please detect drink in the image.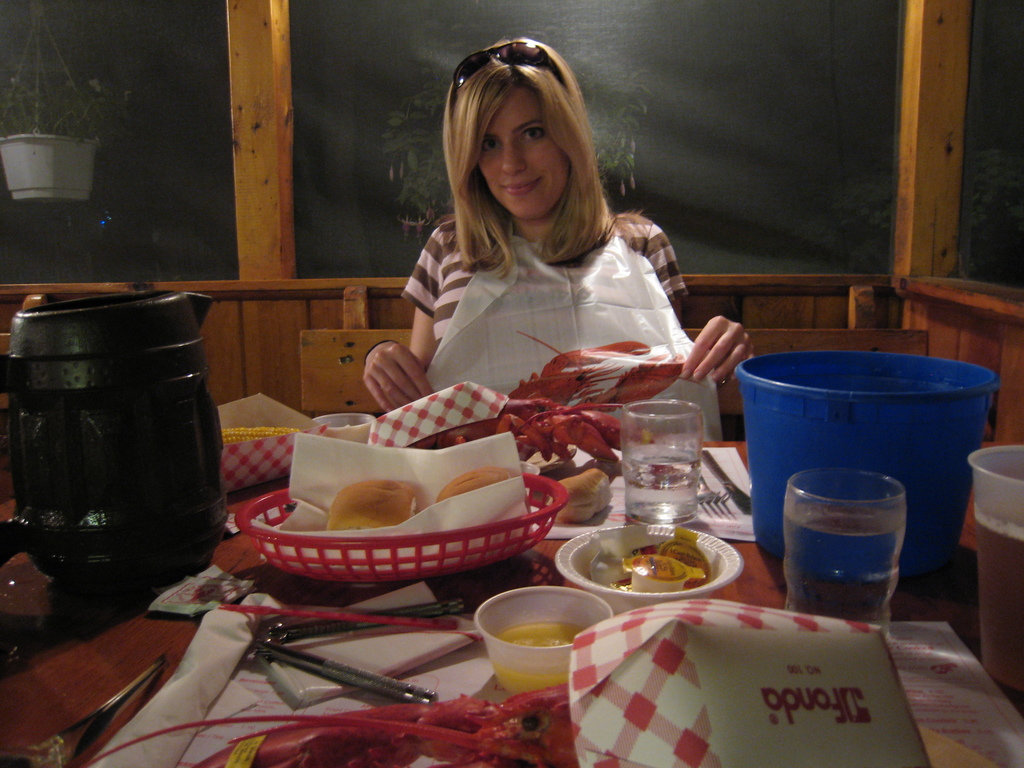
box=[783, 502, 908, 637].
